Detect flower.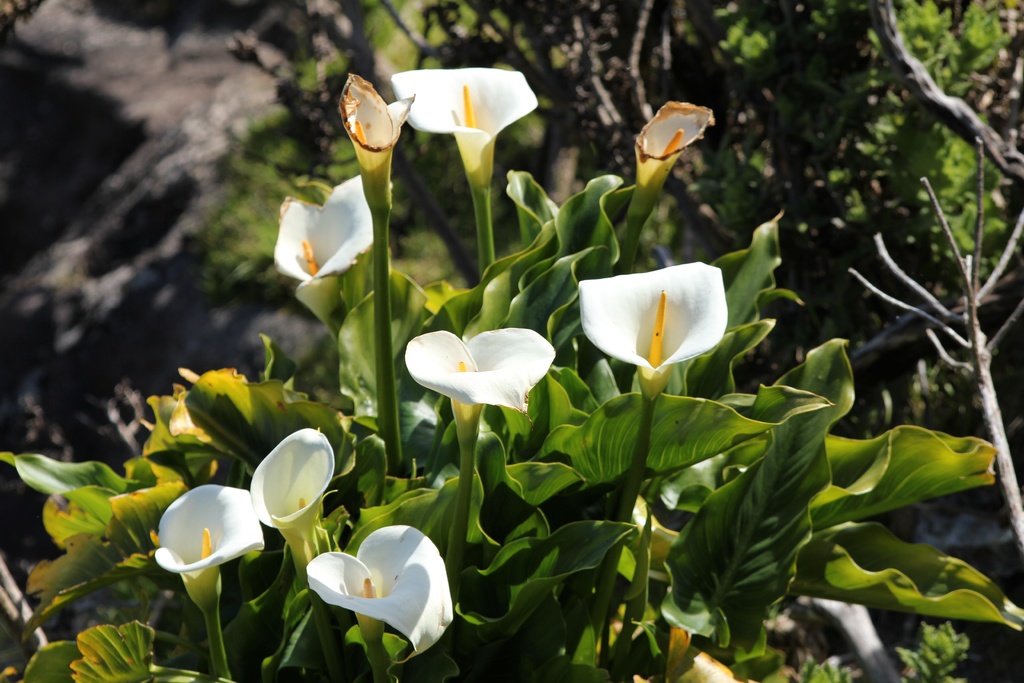
Detected at l=275, t=152, r=393, b=300.
